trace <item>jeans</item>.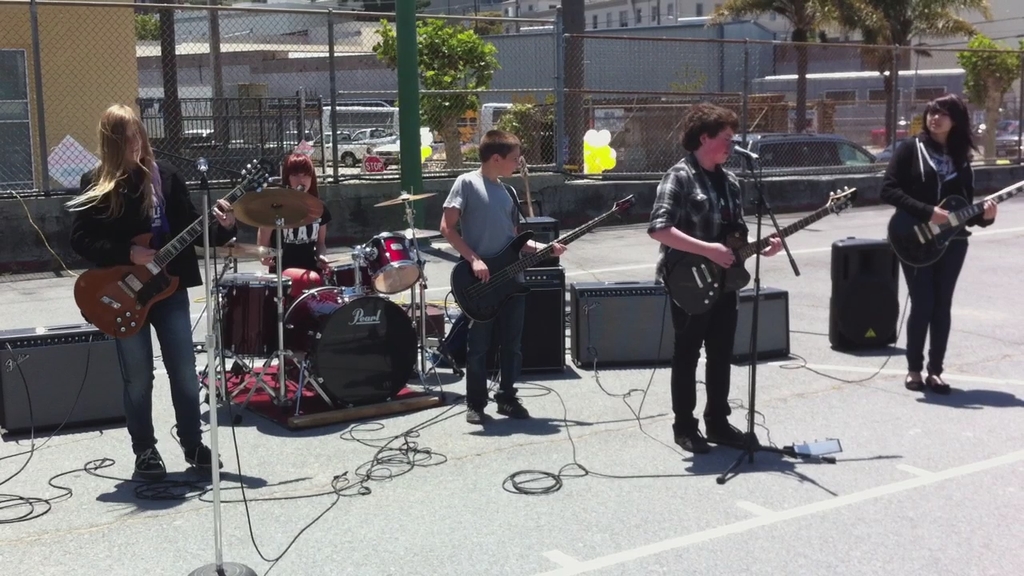
Traced to rect(673, 298, 738, 427).
